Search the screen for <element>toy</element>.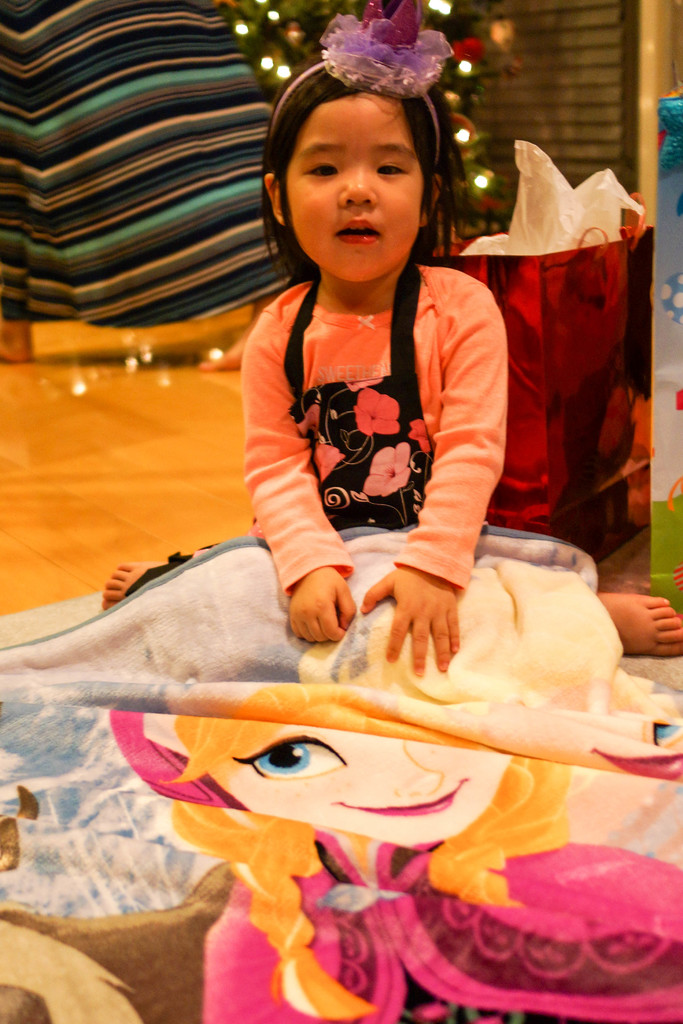
Found at crop(0, 678, 676, 1020).
